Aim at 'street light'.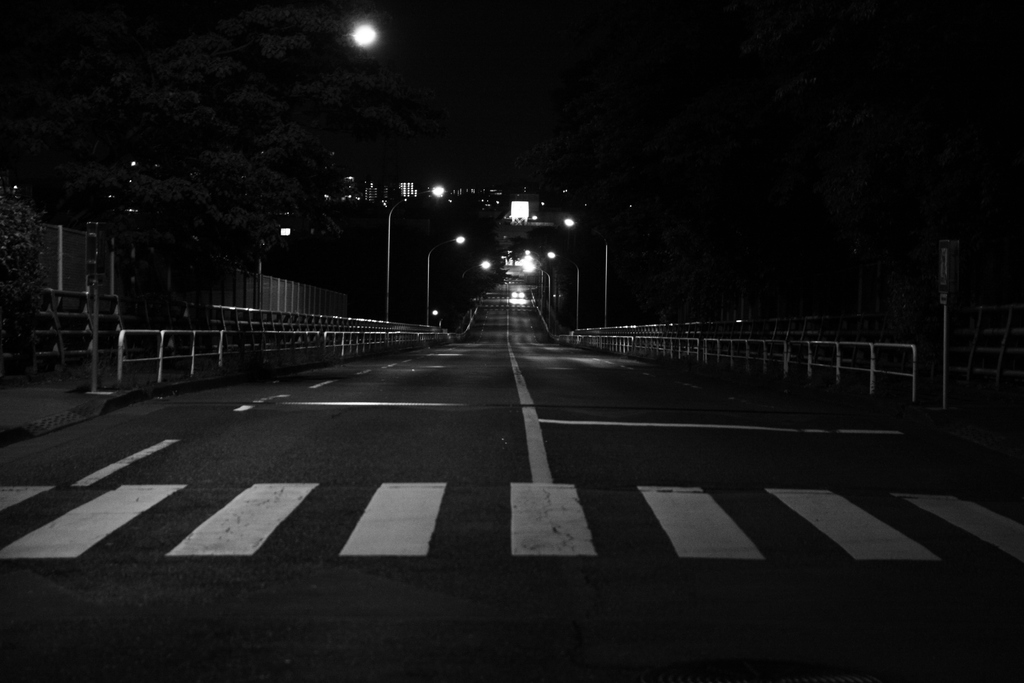
Aimed at 560 217 611 329.
